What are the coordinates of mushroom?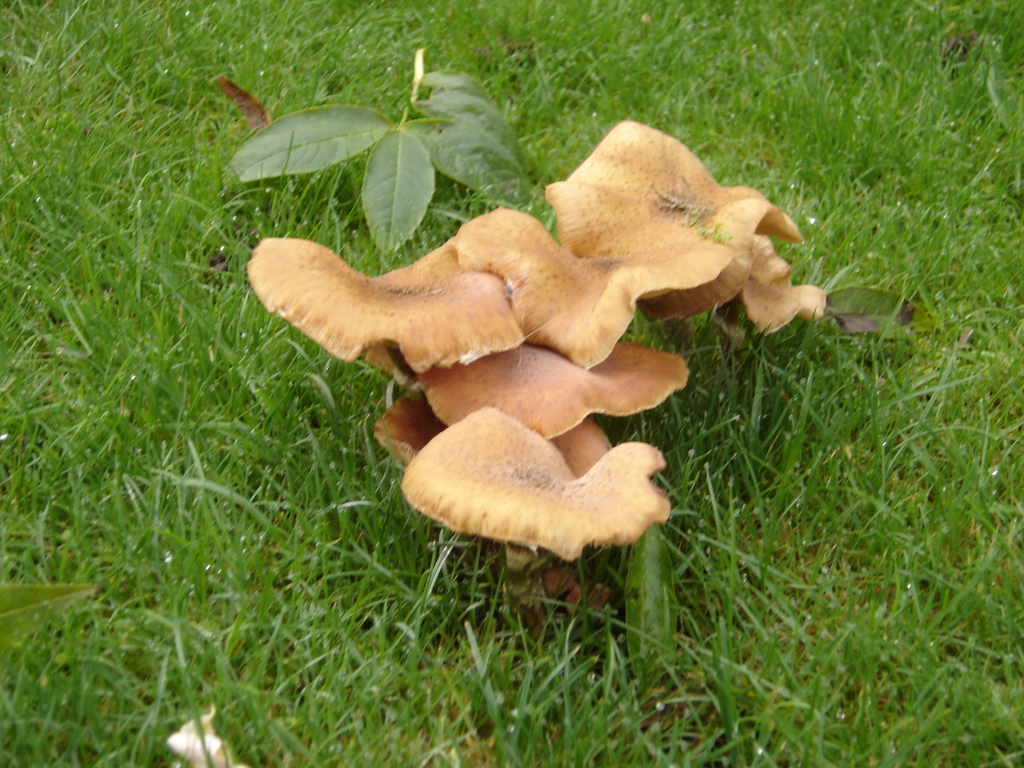
[708, 222, 836, 378].
